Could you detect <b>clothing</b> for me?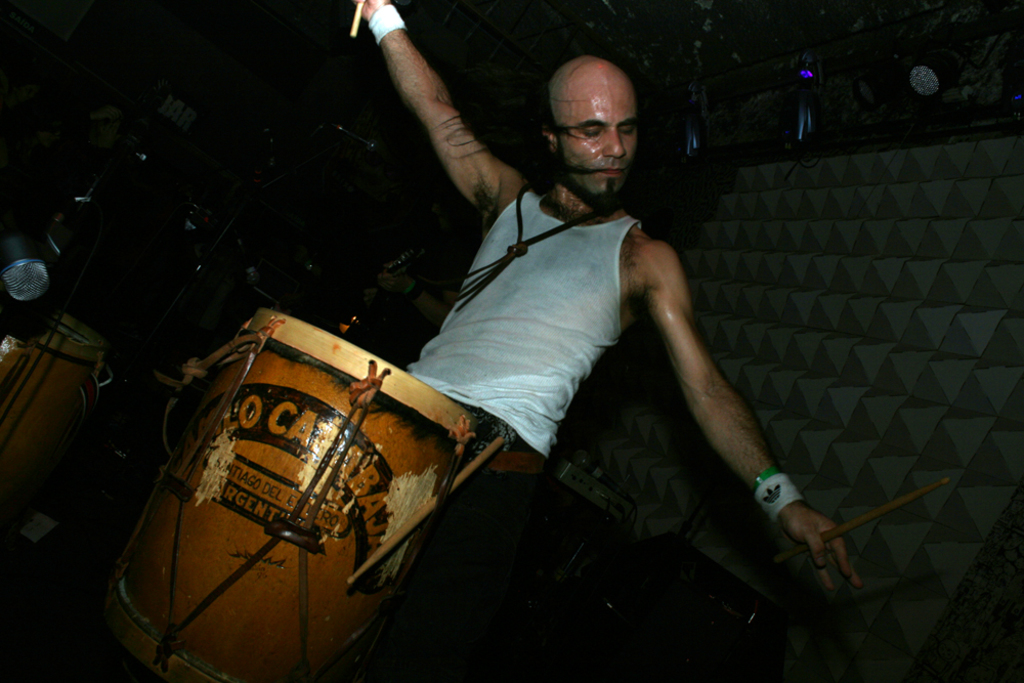
Detection result: x1=401, y1=177, x2=648, y2=678.
